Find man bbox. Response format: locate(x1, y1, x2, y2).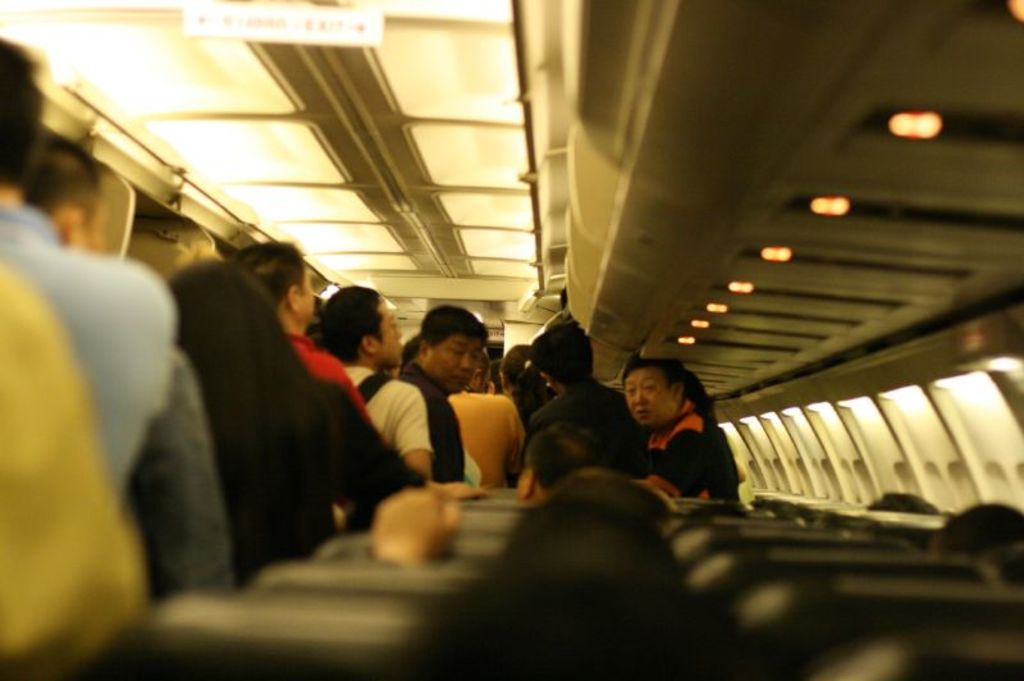
locate(401, 307, 485, 480).
